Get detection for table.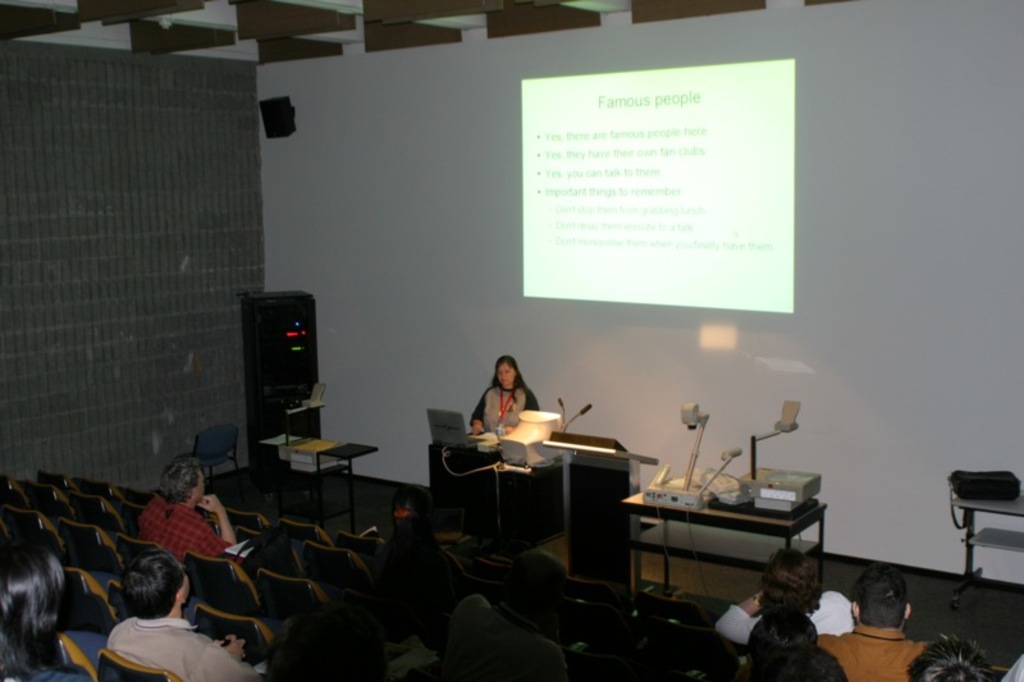
Detection: box(952, 490, 1023, 614).
